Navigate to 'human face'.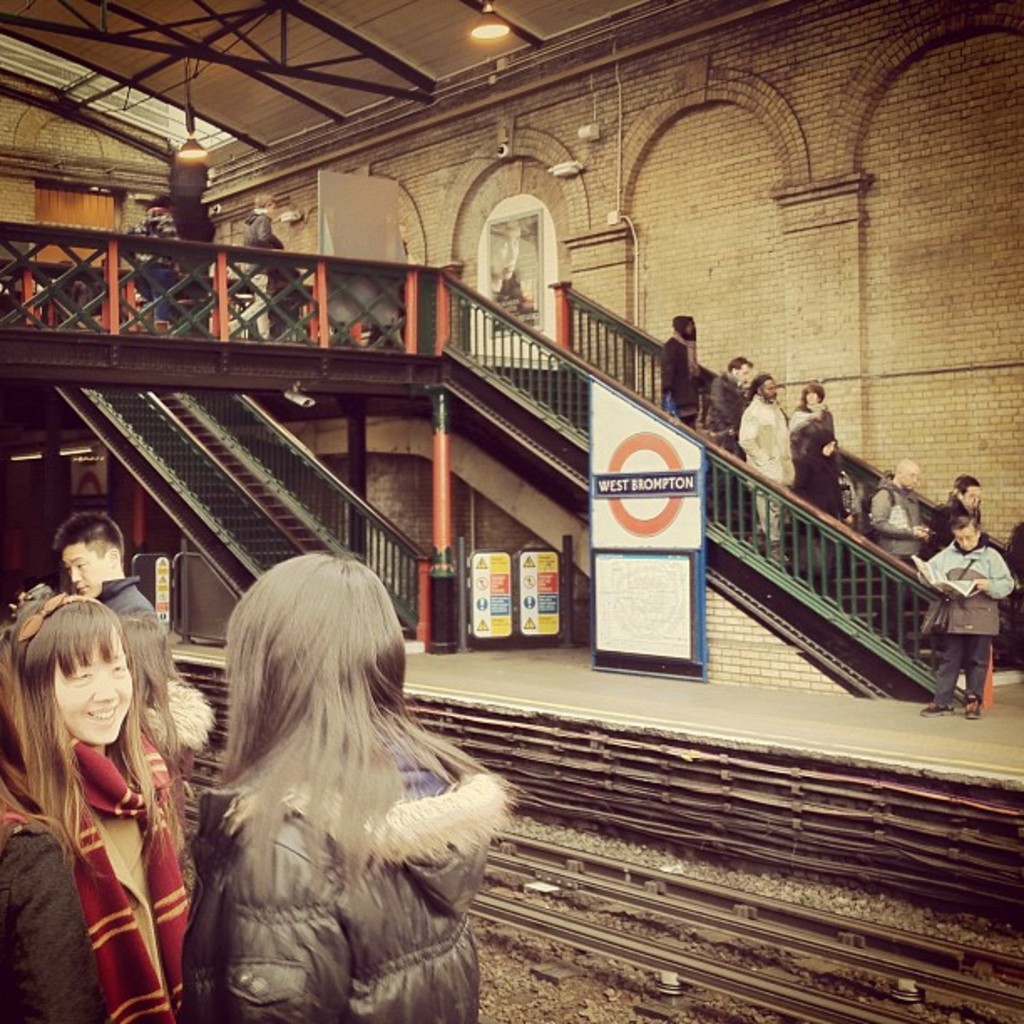
Navigation target: bbox(952, 532, 979, 554).
